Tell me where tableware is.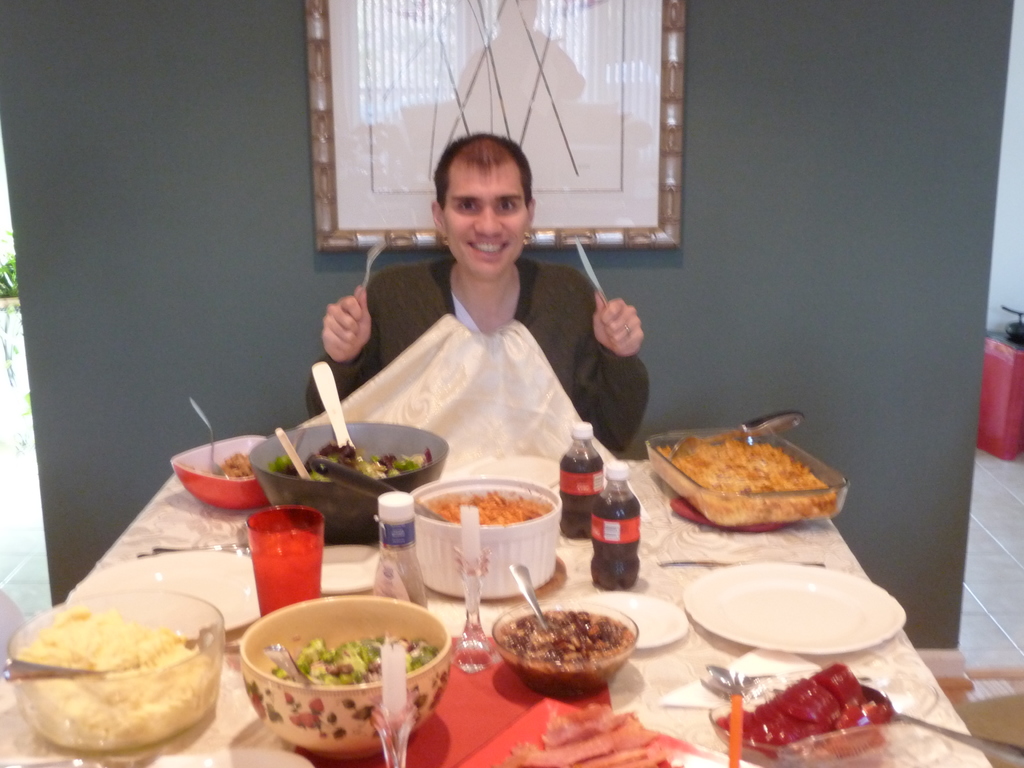
tableware is at 266 642 326 696.
